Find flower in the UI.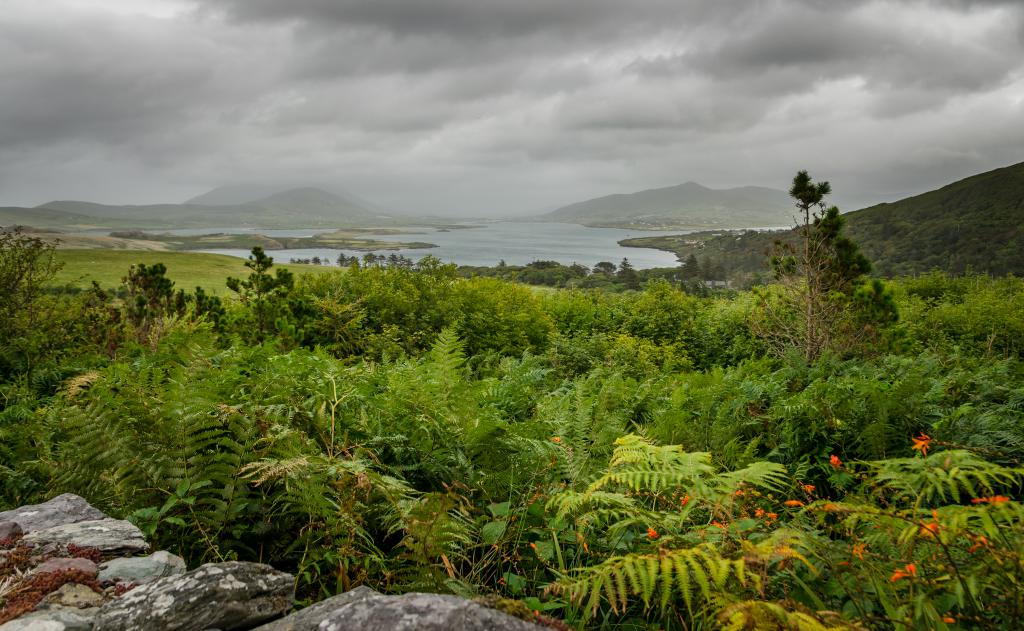
UI element at 912, 433, 929, 455.
